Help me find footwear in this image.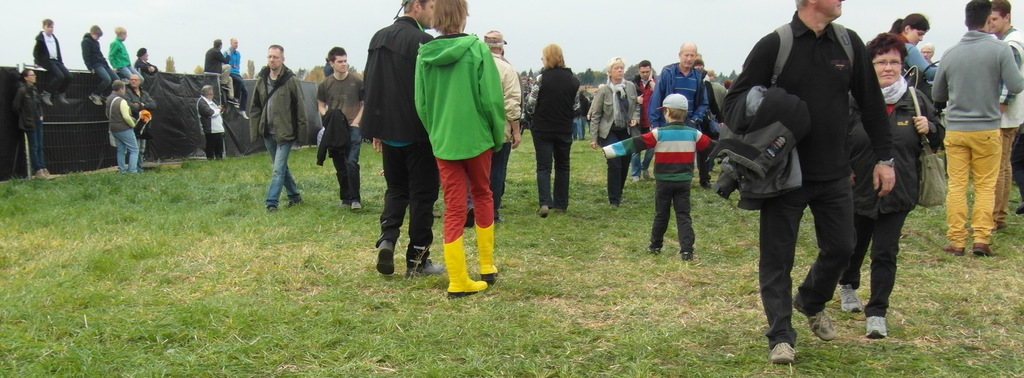
Found it: {"left": 971, "top": 237, "right": 991, "bottom": 267}.
